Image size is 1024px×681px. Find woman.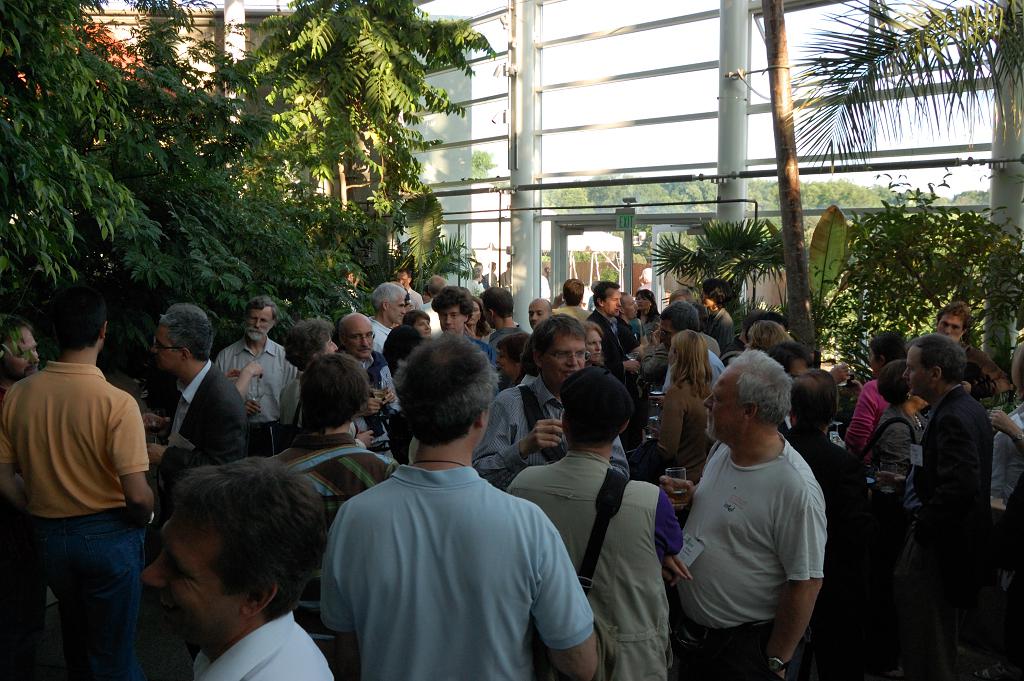
<region>856, 356, 934, 477</region>.
